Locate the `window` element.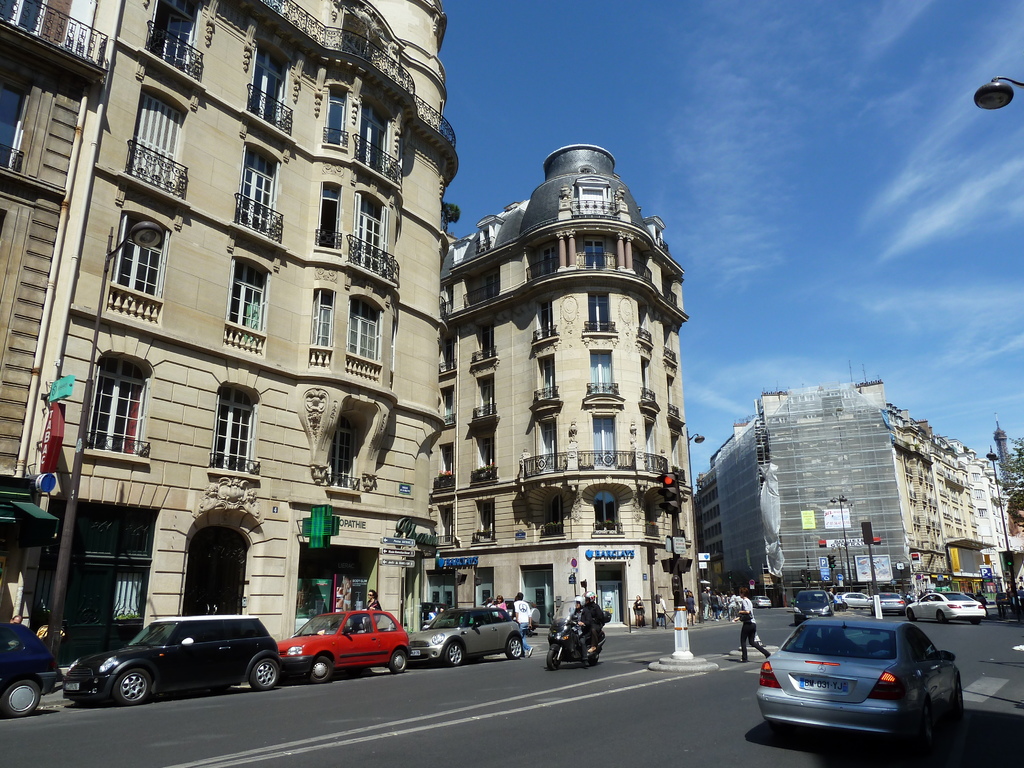
Element bbox: box(625, 498, 655, 548).
